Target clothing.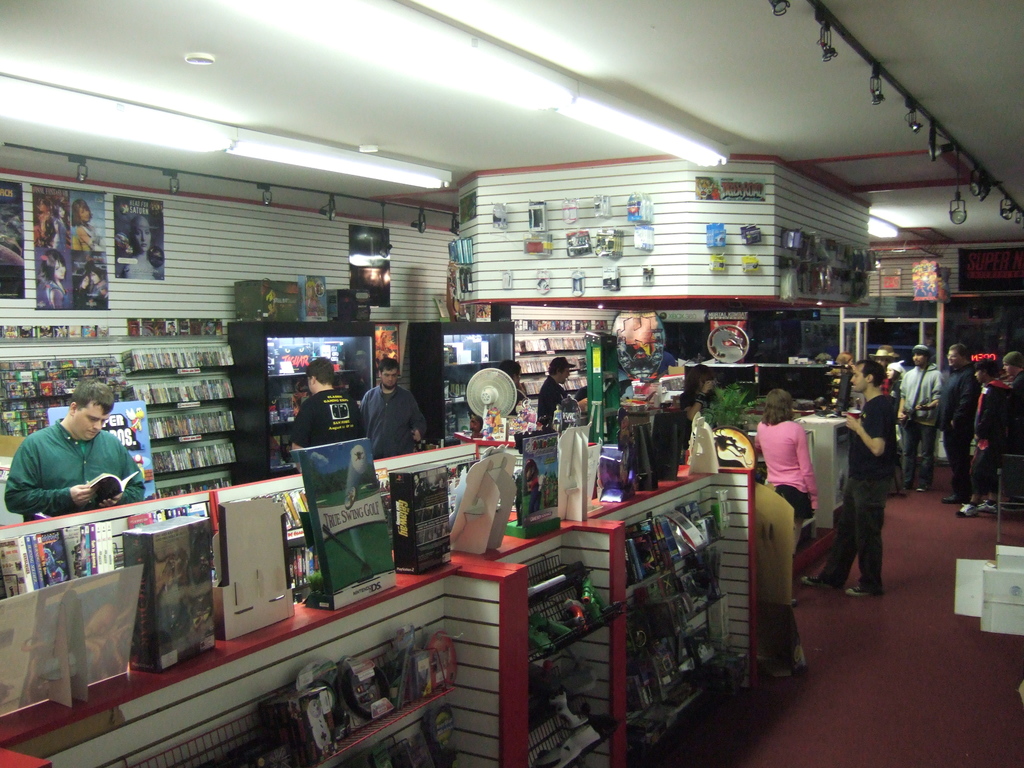
Target region: 75/220/104/252.
